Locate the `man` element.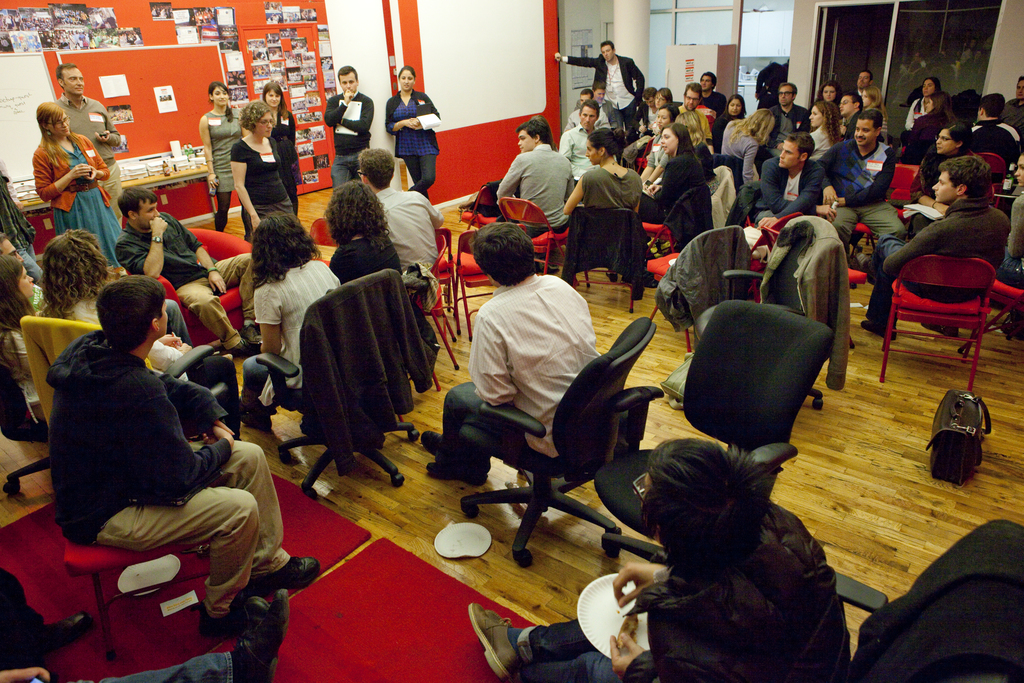
Element bbox: bbox(751, 129, 838, 234).
